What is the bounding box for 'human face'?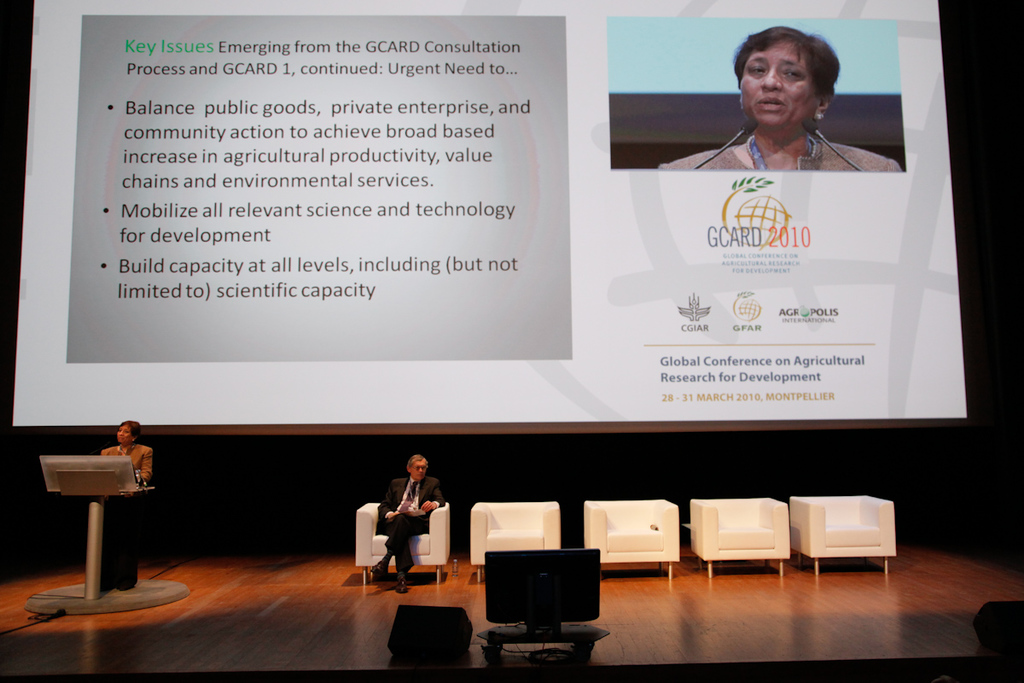
[x1=115, y1=419, x2=131, y2=444].
